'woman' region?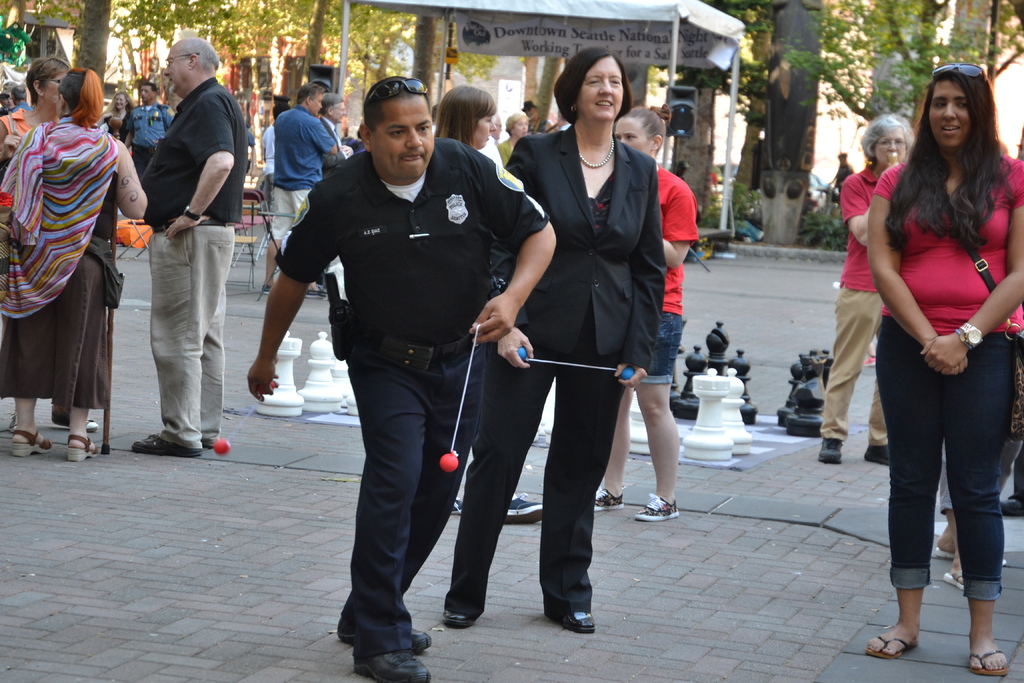
[left=443, top=49, right=666, bottom=628]
